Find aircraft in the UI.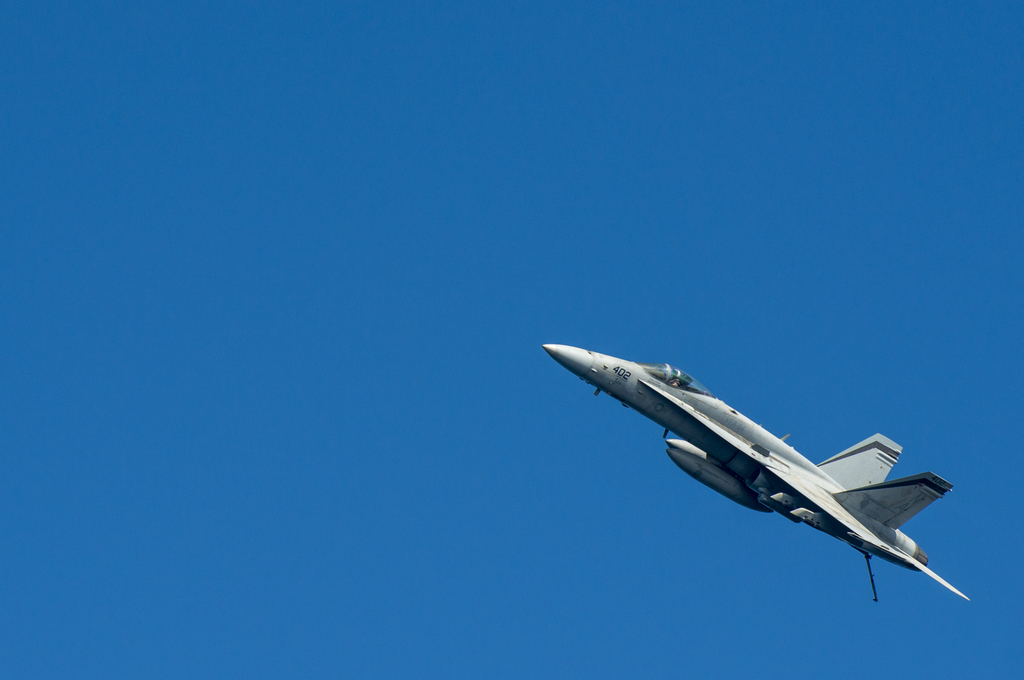
UI element at region(559, 342, 966, 583).
